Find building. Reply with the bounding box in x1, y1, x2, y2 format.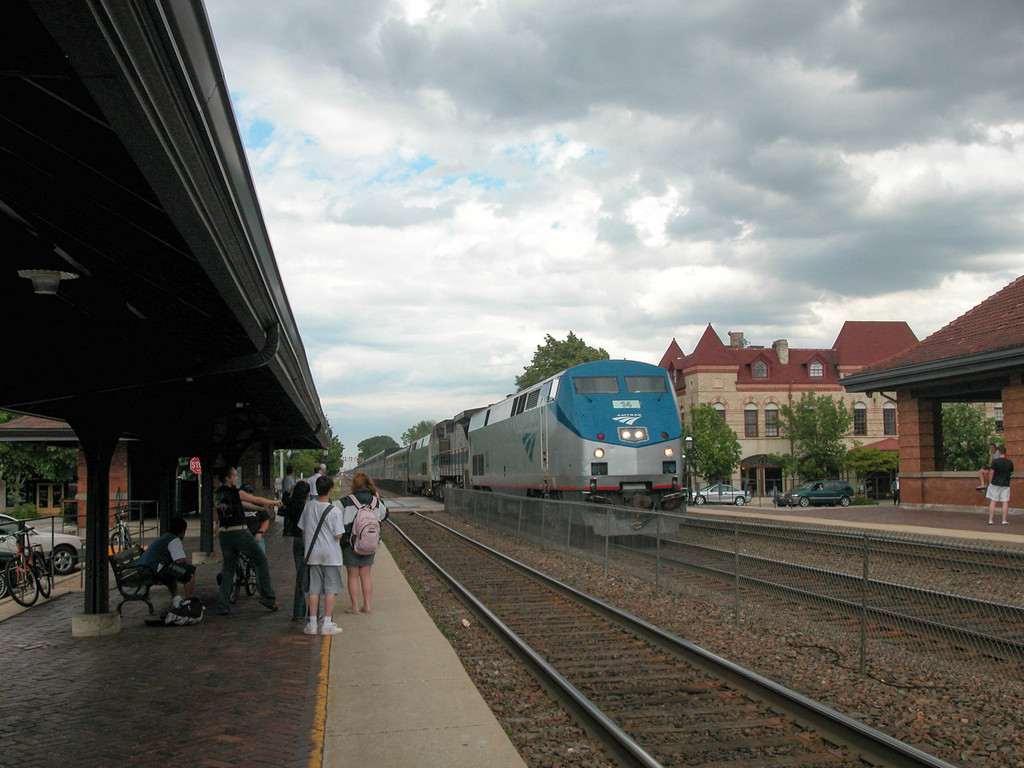
653, 316, 998, 500.
